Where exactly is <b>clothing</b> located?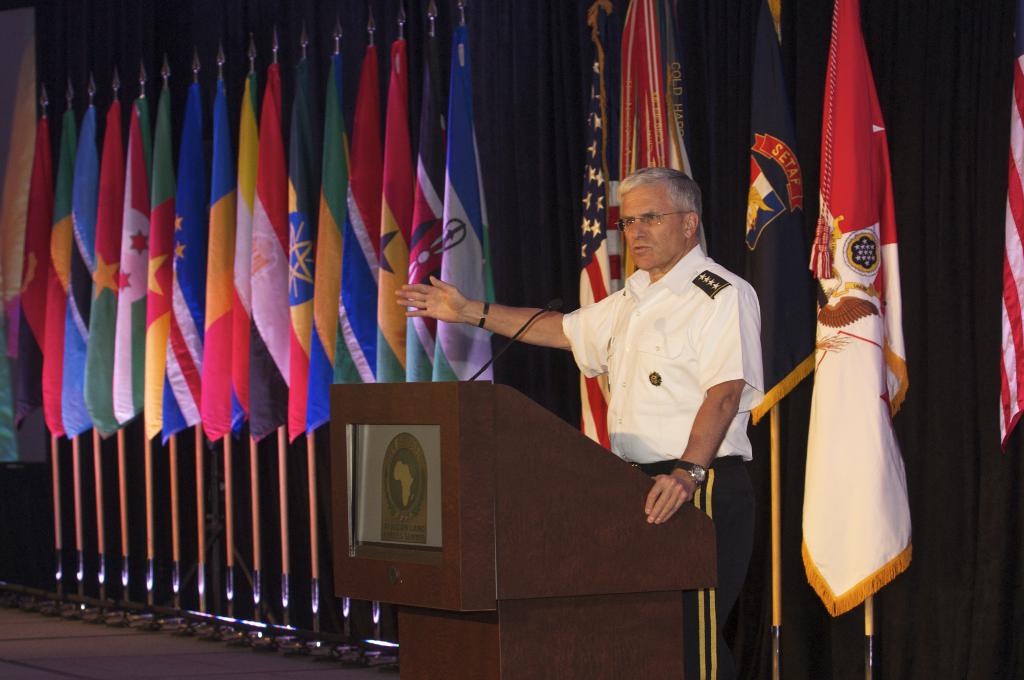
Its bounding box is <bbox>559, 240, 763, 679</bbox>.
